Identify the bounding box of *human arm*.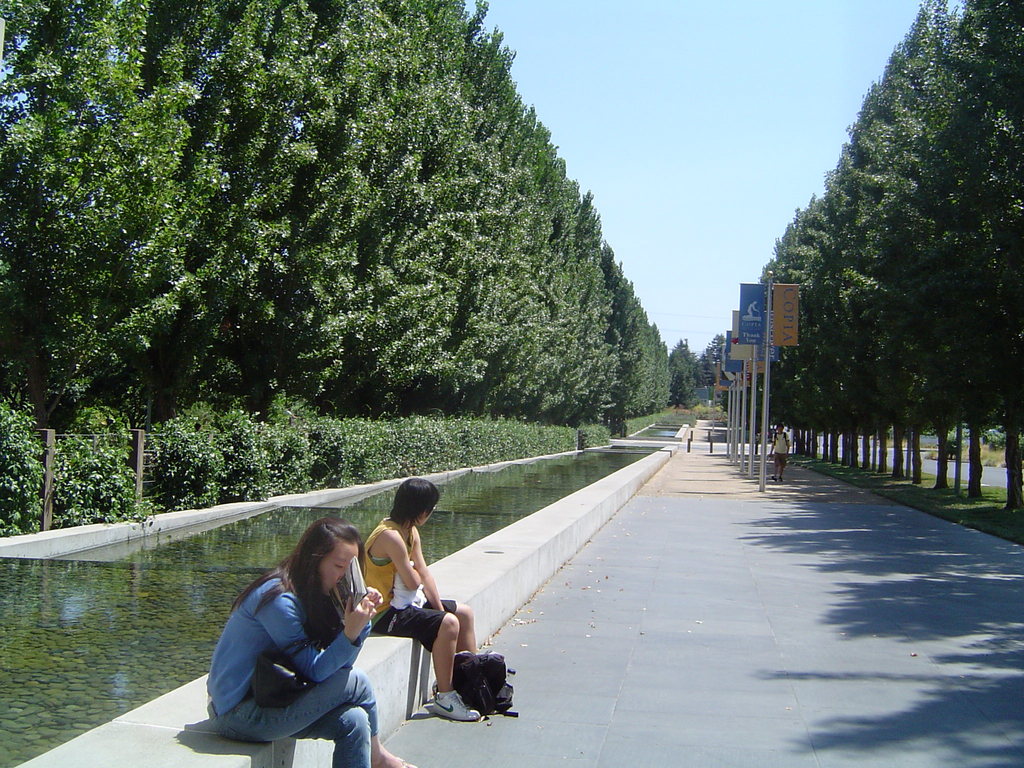
[414, 541, 449, 626].
